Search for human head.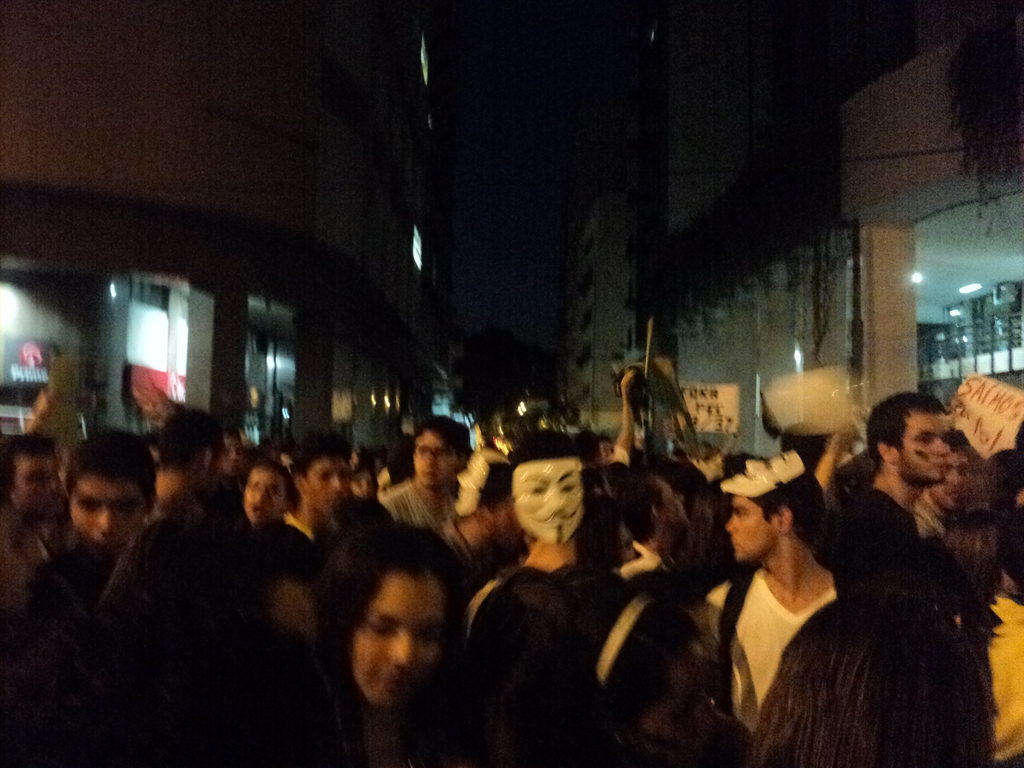
Found at 612,477,690,543.
